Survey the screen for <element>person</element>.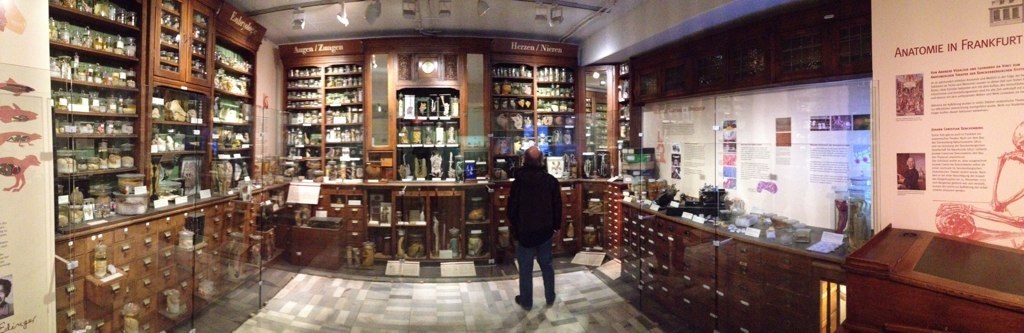
Survey found: (x1=503, y1=125, x2=568, y2=306).
